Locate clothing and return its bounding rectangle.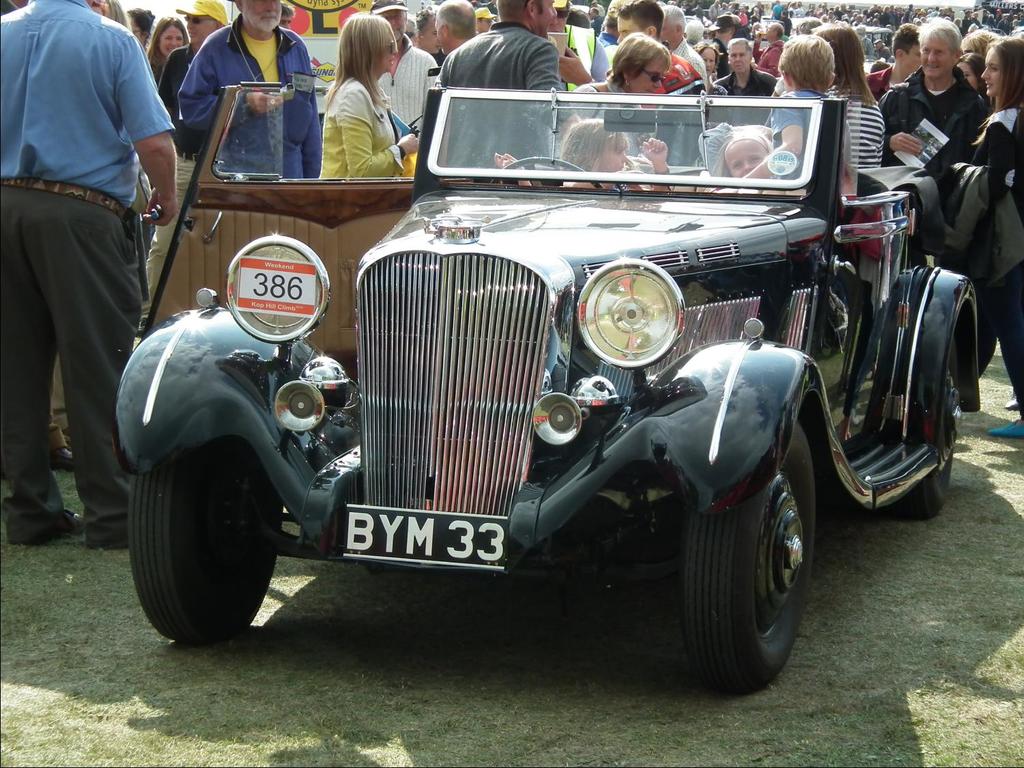
x1=963 y1=107 x2=1023 y2=421.
